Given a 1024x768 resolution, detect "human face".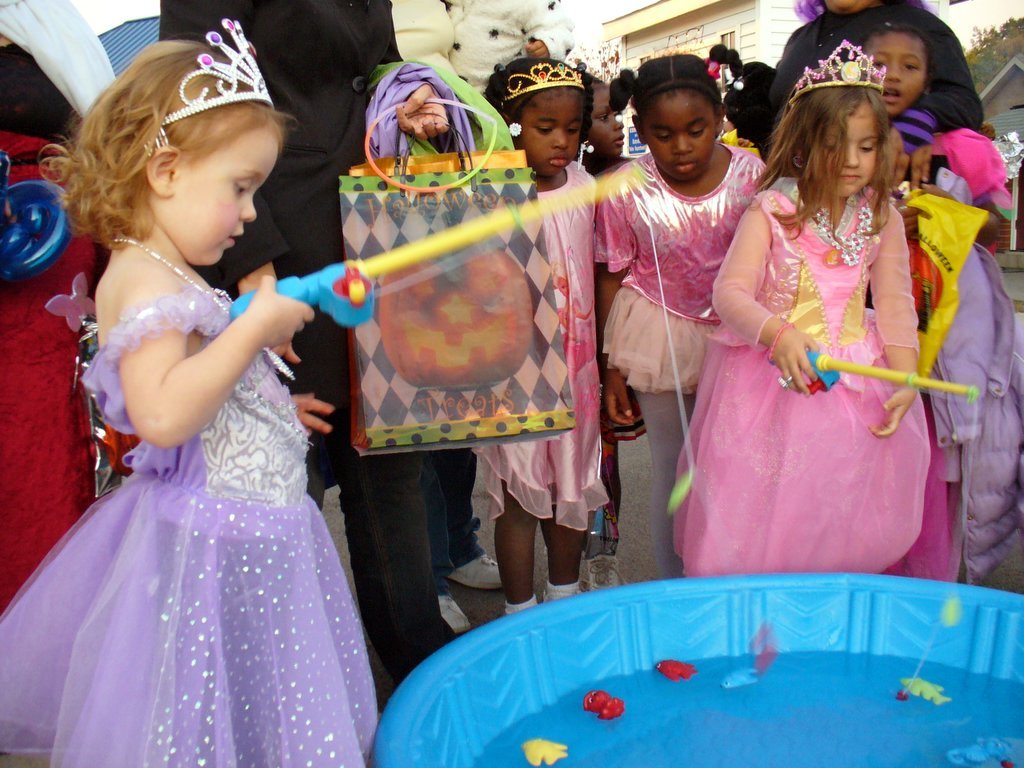
(863,25,932,117).
